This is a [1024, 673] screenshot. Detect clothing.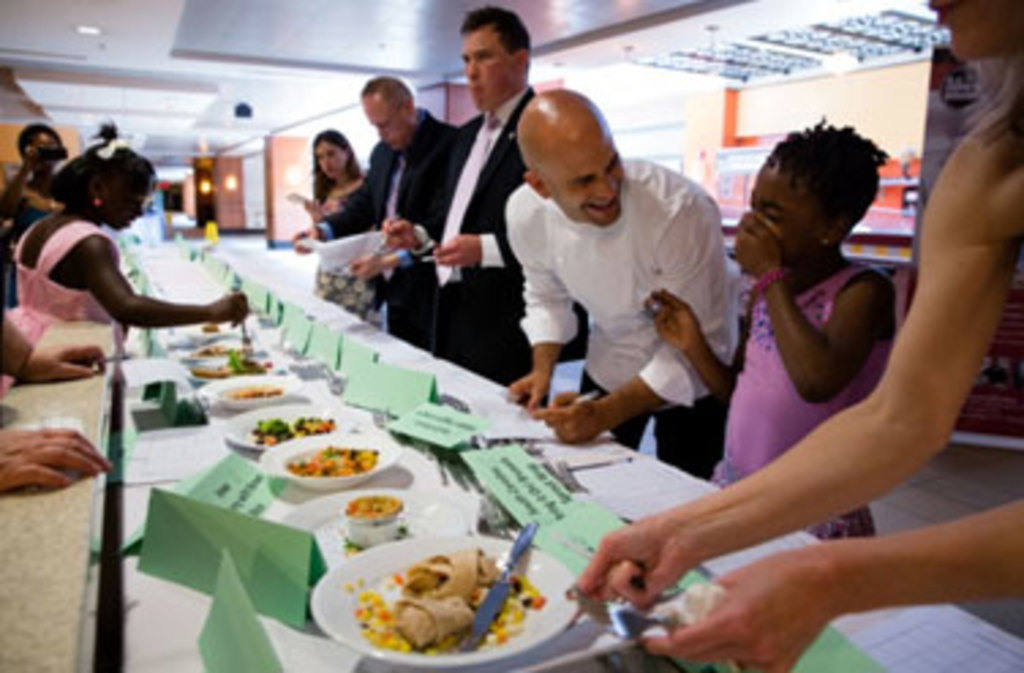
3, 218, 103, 387.
